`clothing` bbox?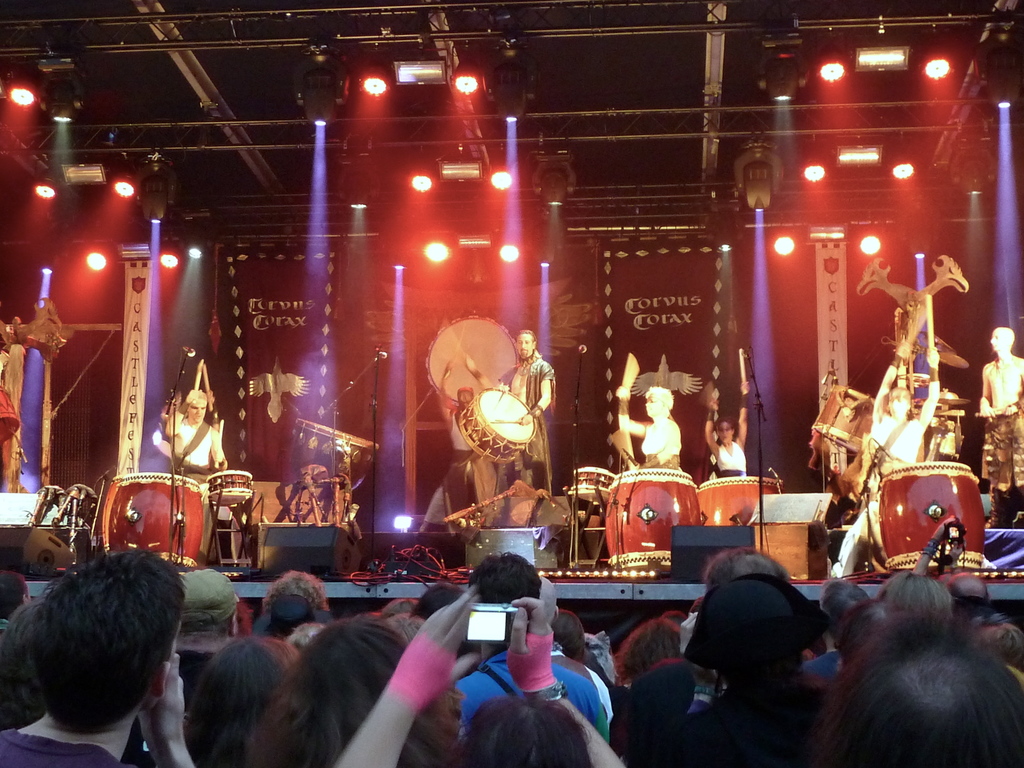
crop(500, 350, 553, 486)
